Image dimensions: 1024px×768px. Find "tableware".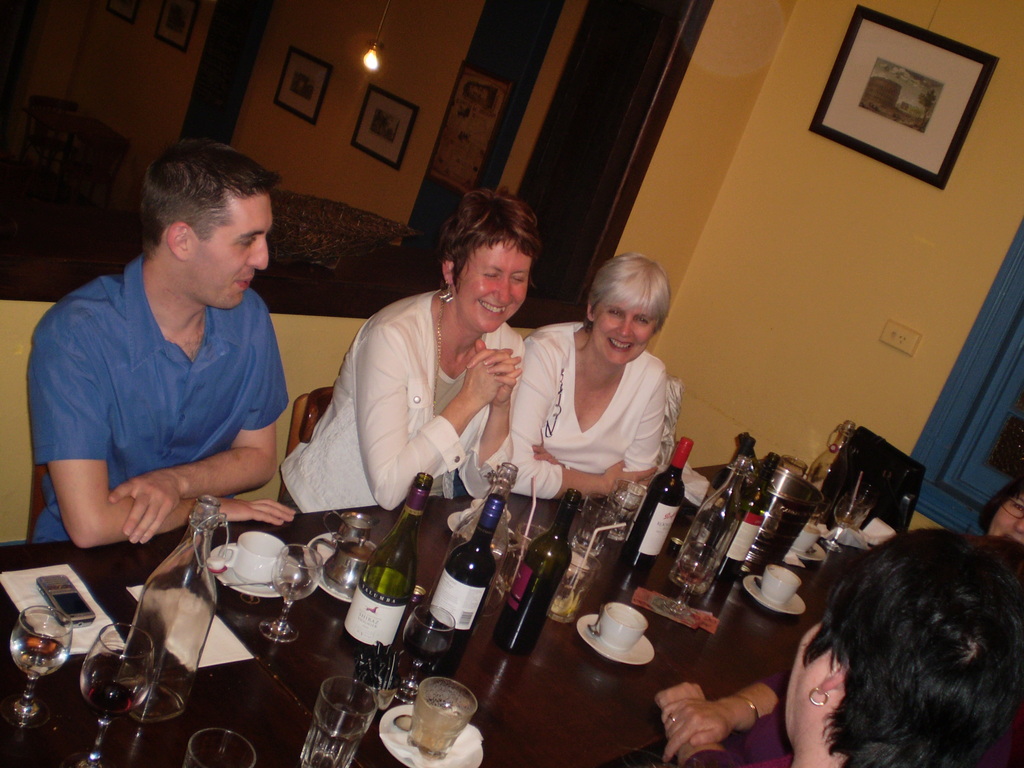
left=294, top=676, right=376, bottom=767.
